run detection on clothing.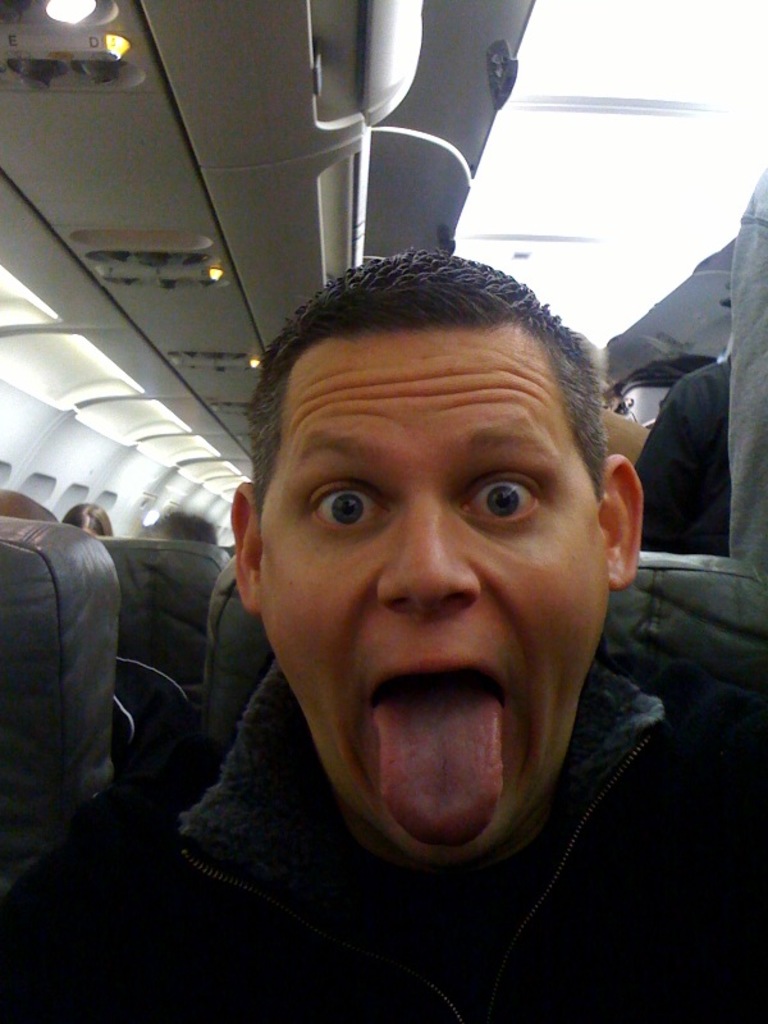
Result: 47/699/719/978.
